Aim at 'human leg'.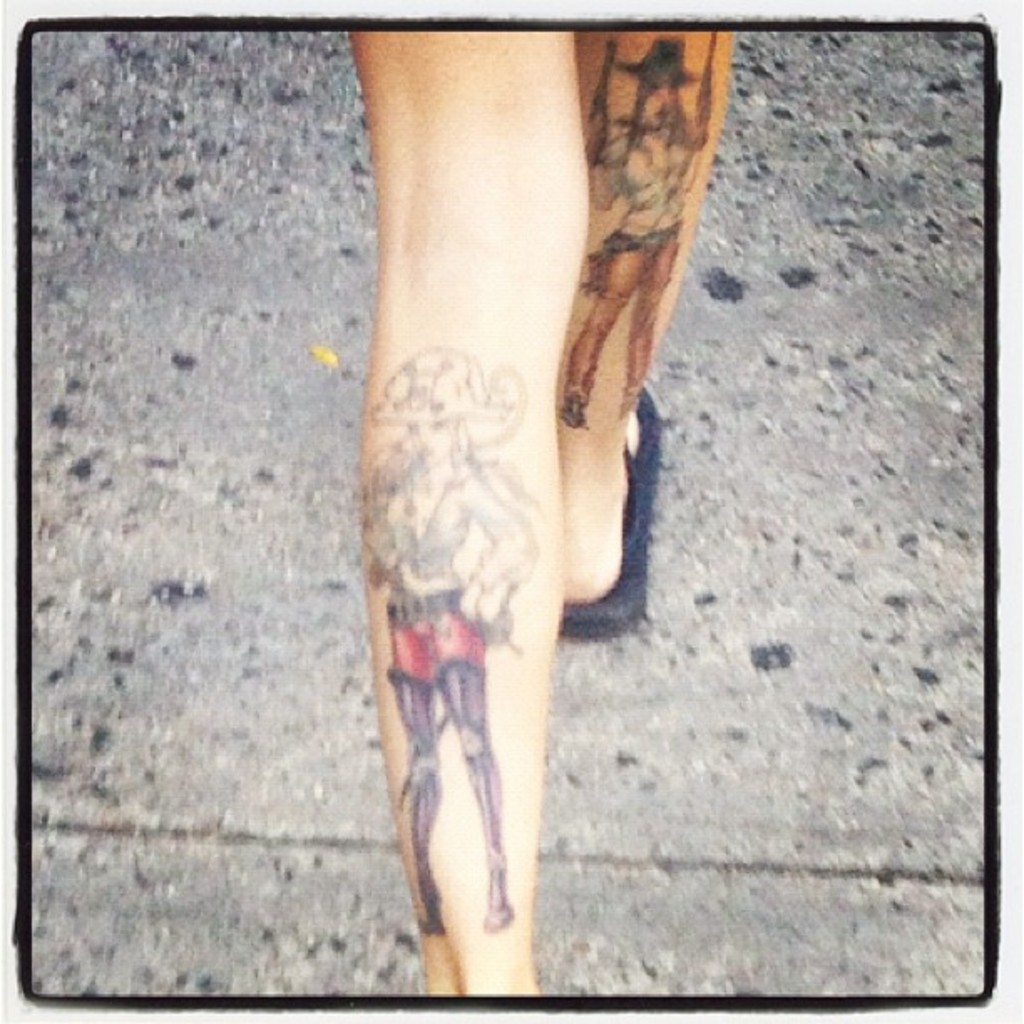
Aimed at 360:28:589:996.
